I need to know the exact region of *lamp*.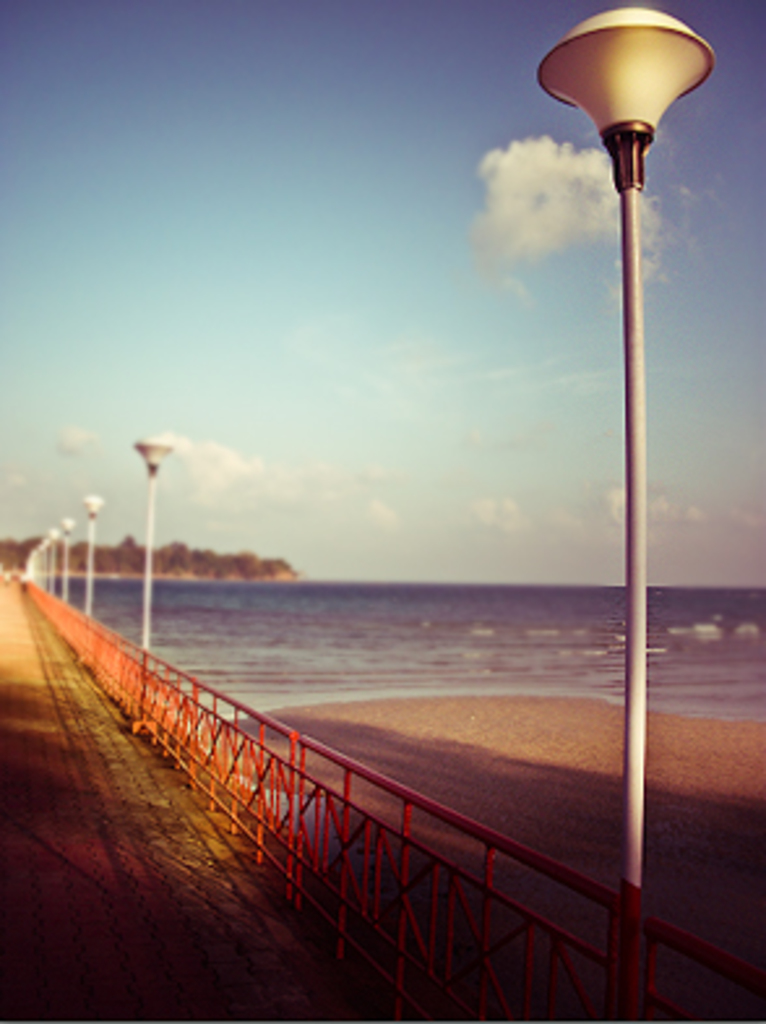
Region: bbox(81, 498, 102, 612).
